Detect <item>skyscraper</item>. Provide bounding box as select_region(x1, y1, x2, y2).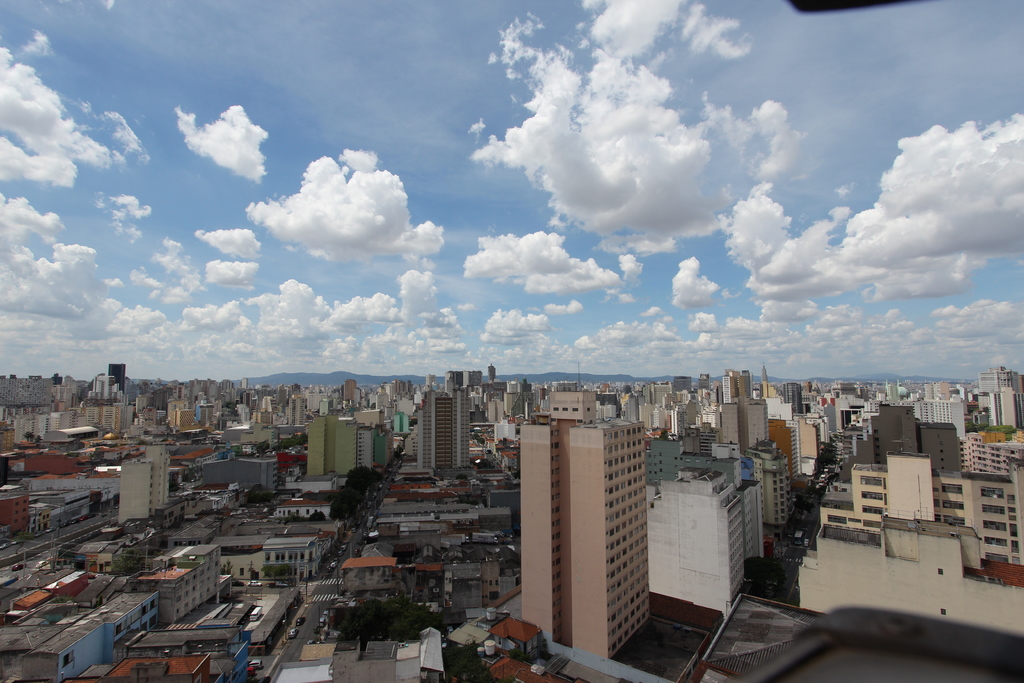
select_region(770, 400, 800, 472).
